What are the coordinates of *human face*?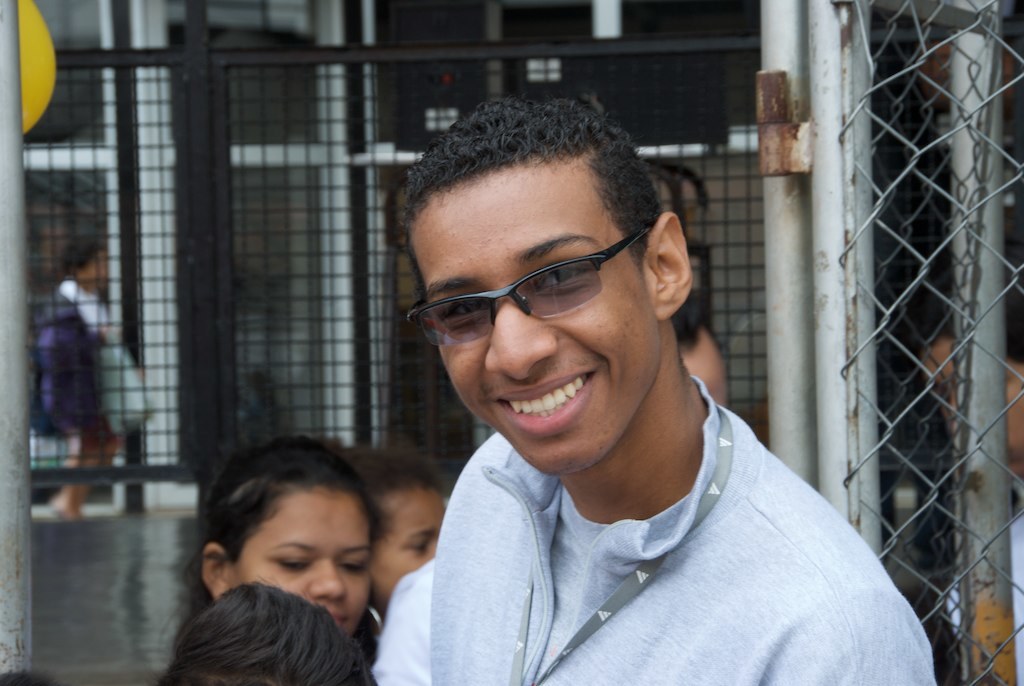
bbox=(370, 490, 450, 593).
